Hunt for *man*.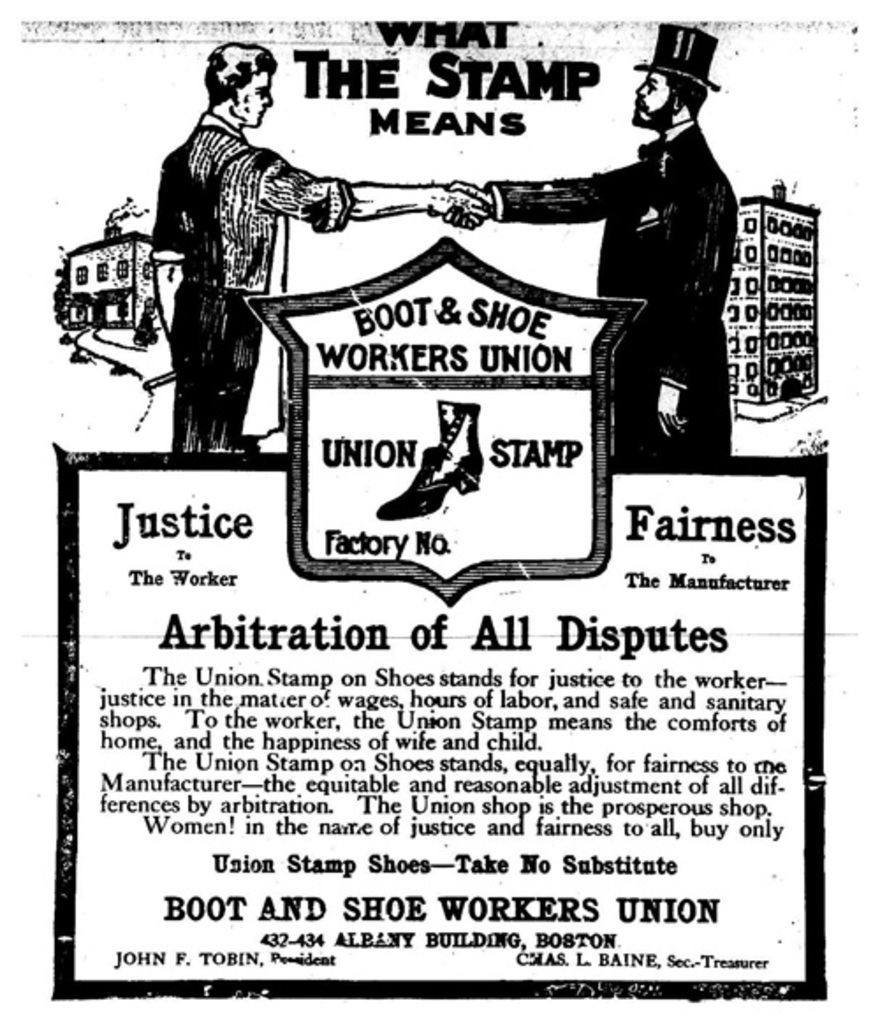
Hunted down at {"x1": 134, "y1": 40, "x2": 394, "y2": 487}.
